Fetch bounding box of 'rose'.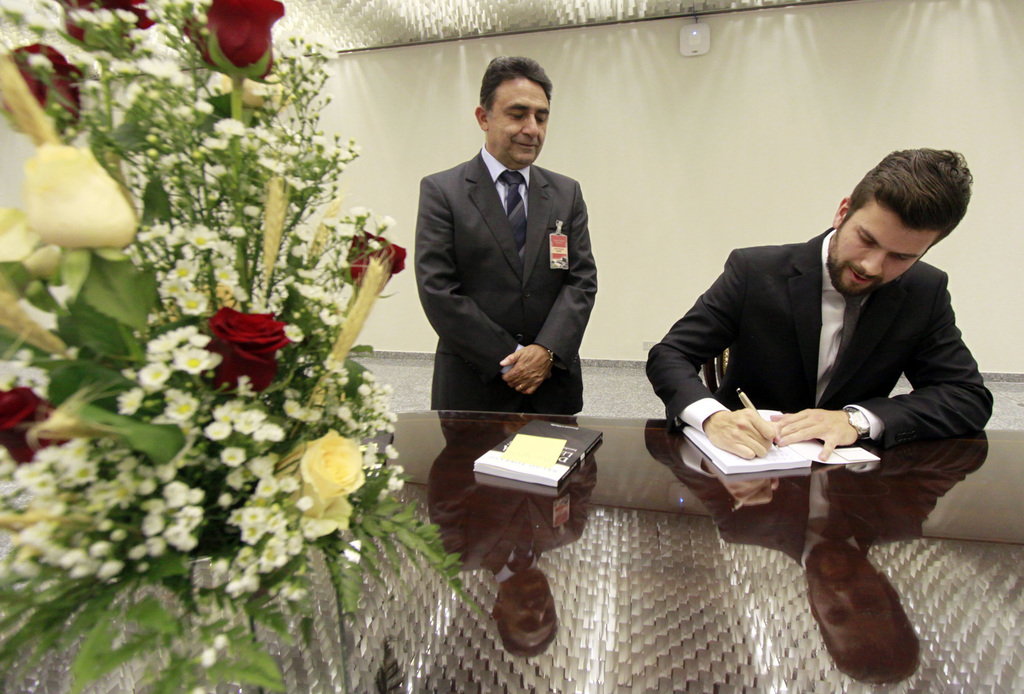
Bbox: [left=208, top=305, right=294, bottom=394].
